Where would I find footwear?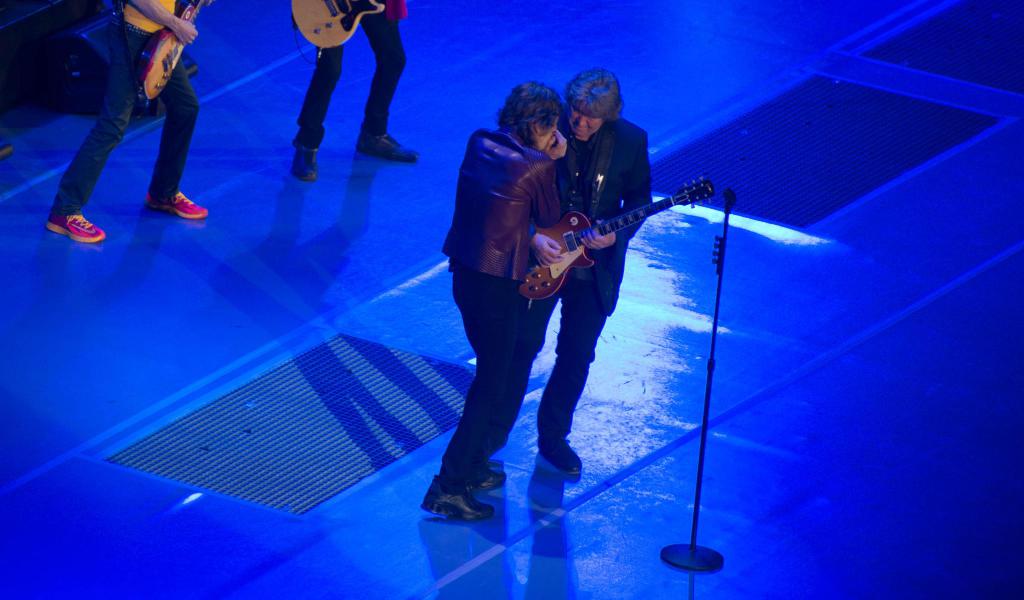
At <bbox>356, 130, 422, 163</bbox>.
